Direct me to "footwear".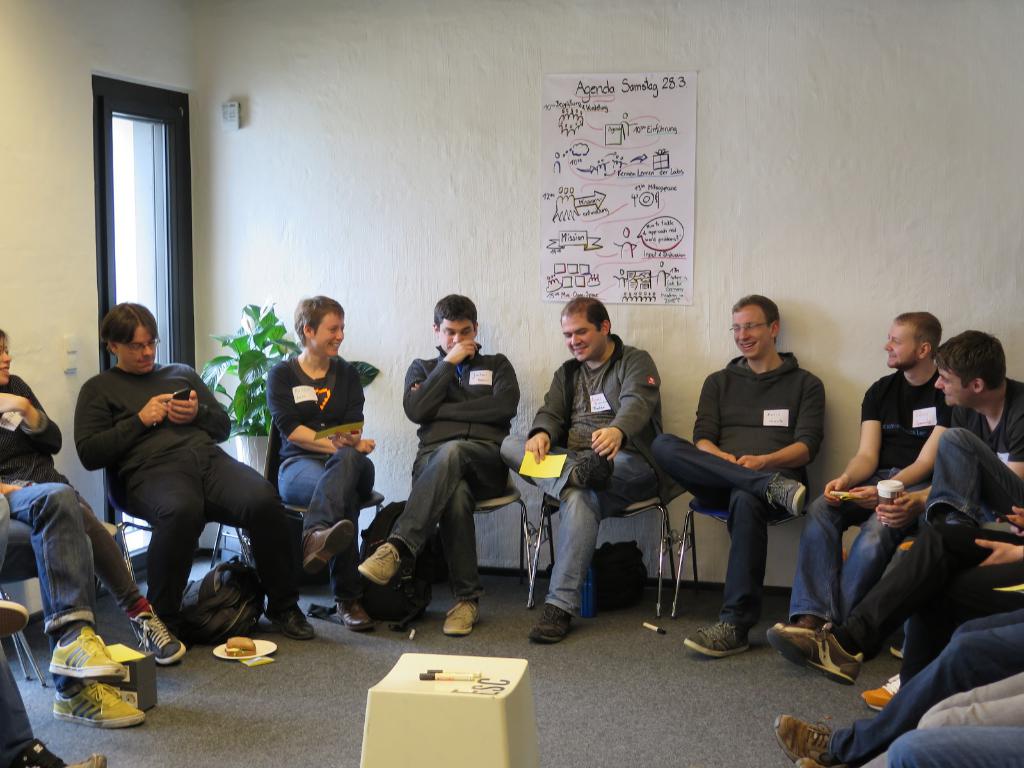
Direction: Rect(444, 609, 469, 631).
